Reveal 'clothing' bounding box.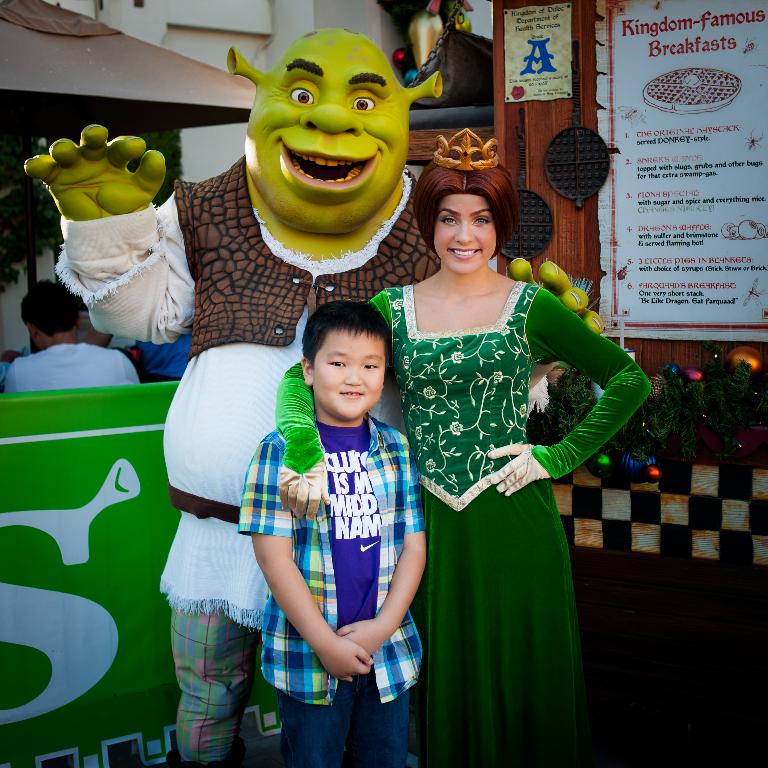
Revealed: crop(62, 180, 445, 627).
